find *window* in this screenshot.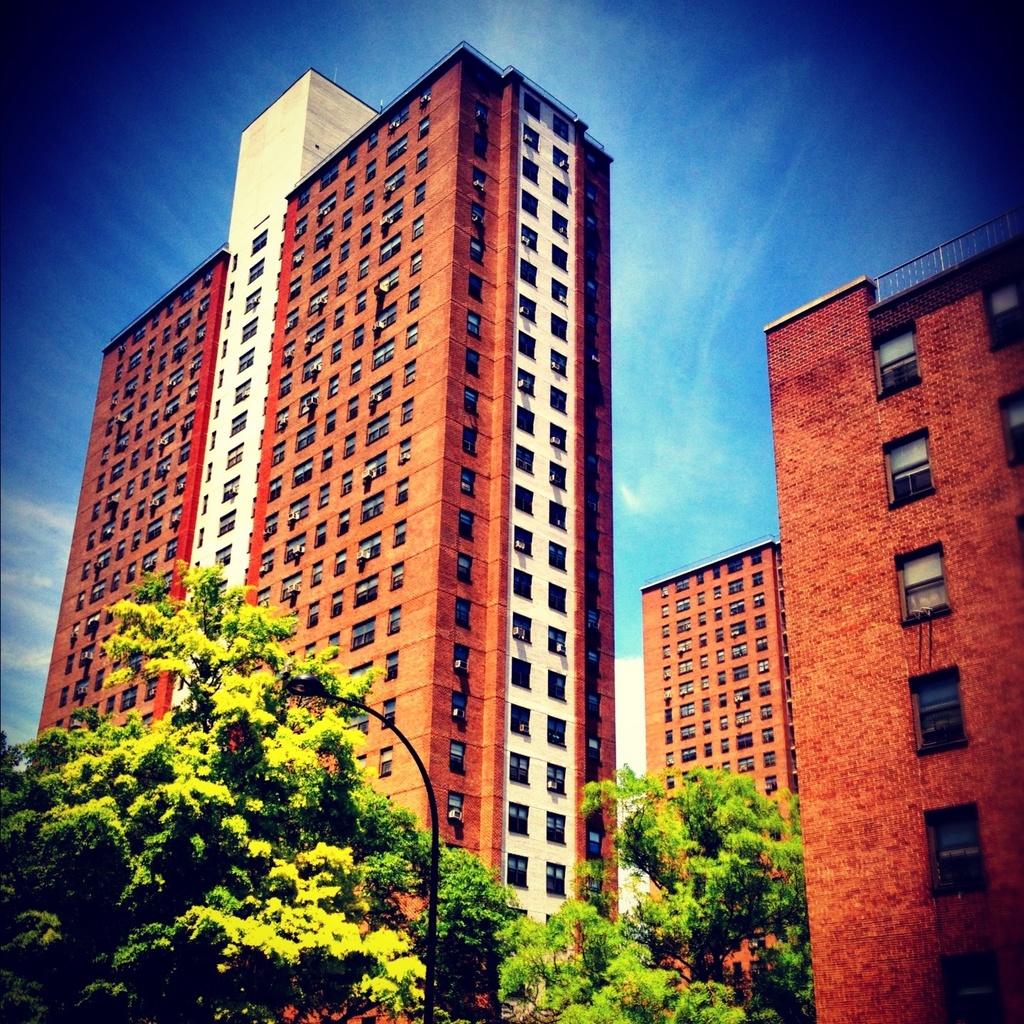
The bounding box for *window* is box(682, 701, 692, 715).
